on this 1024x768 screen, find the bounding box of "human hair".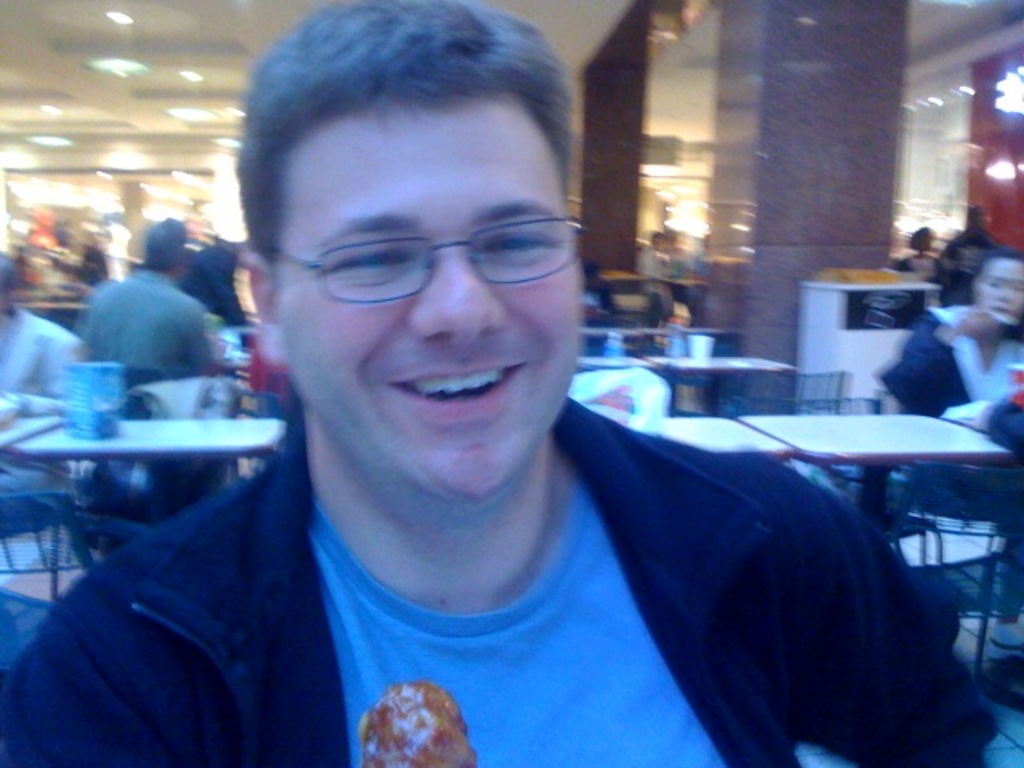
Bounding box: crop(203, 256, 243, 304).
